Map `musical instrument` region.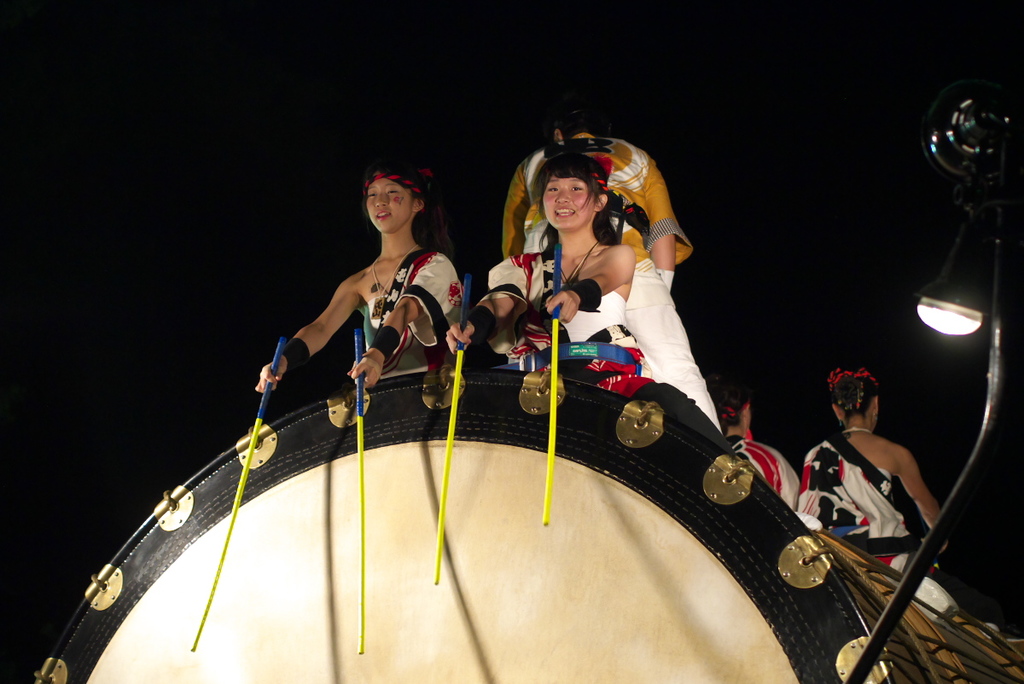
Mapped to (32, 357, 1023, 683).
